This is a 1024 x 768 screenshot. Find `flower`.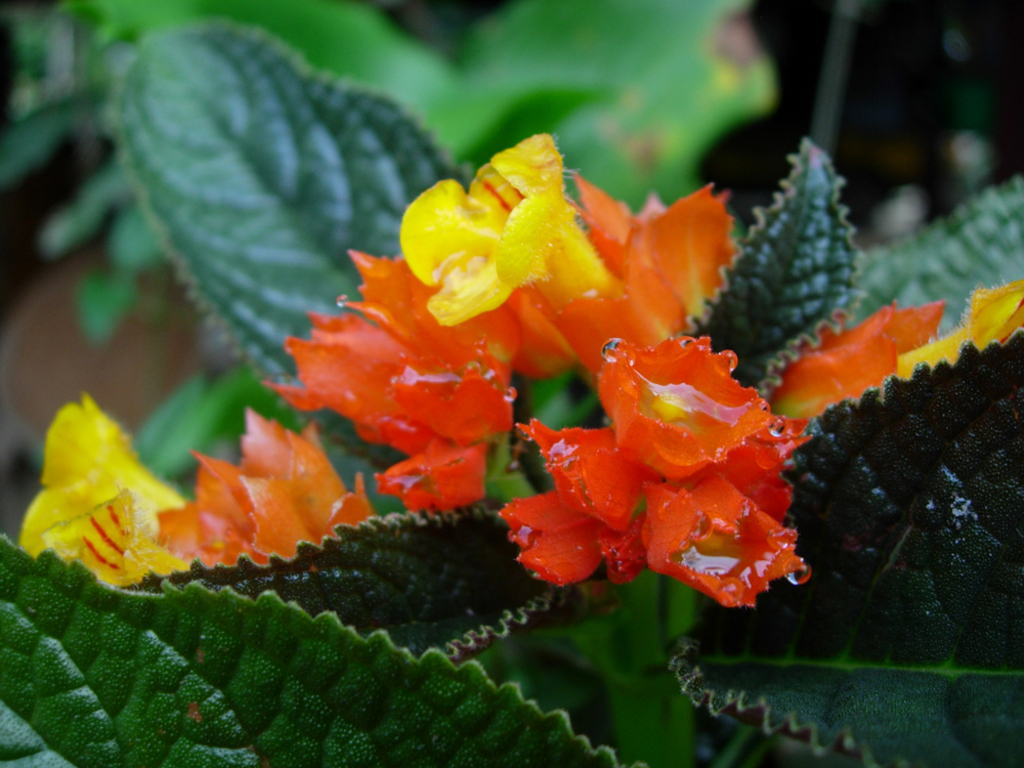
Bounding box: detection(597, 346, 774, 474).
